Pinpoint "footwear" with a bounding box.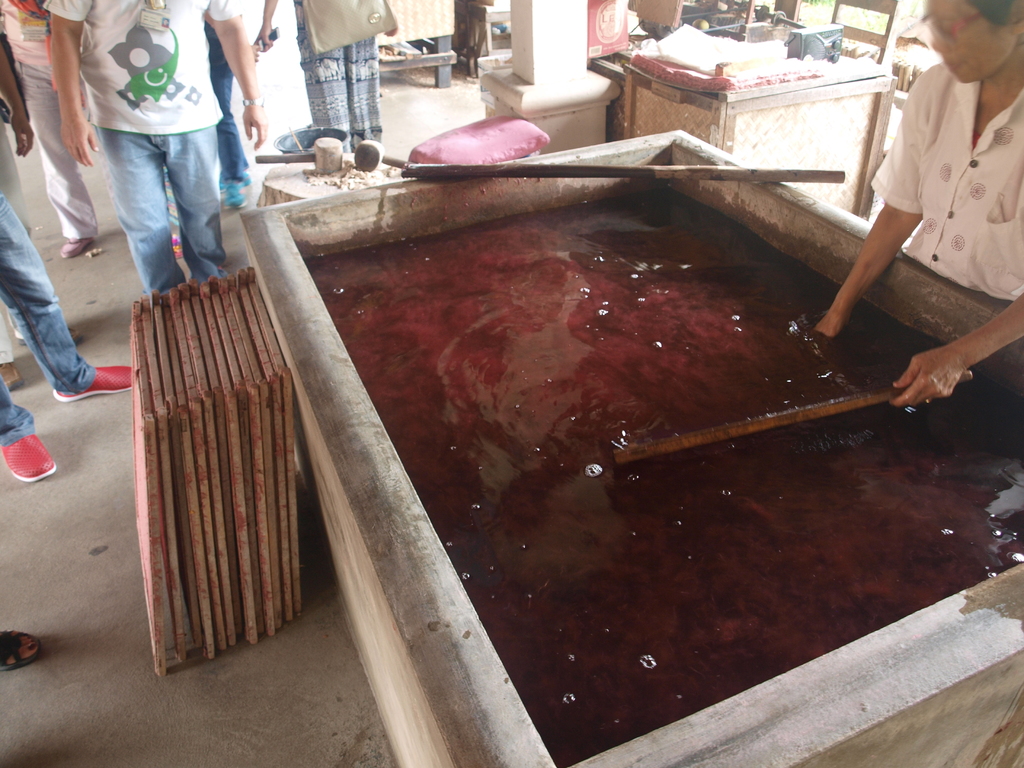
x1=0, y1=621, x2=42, y2=672.
